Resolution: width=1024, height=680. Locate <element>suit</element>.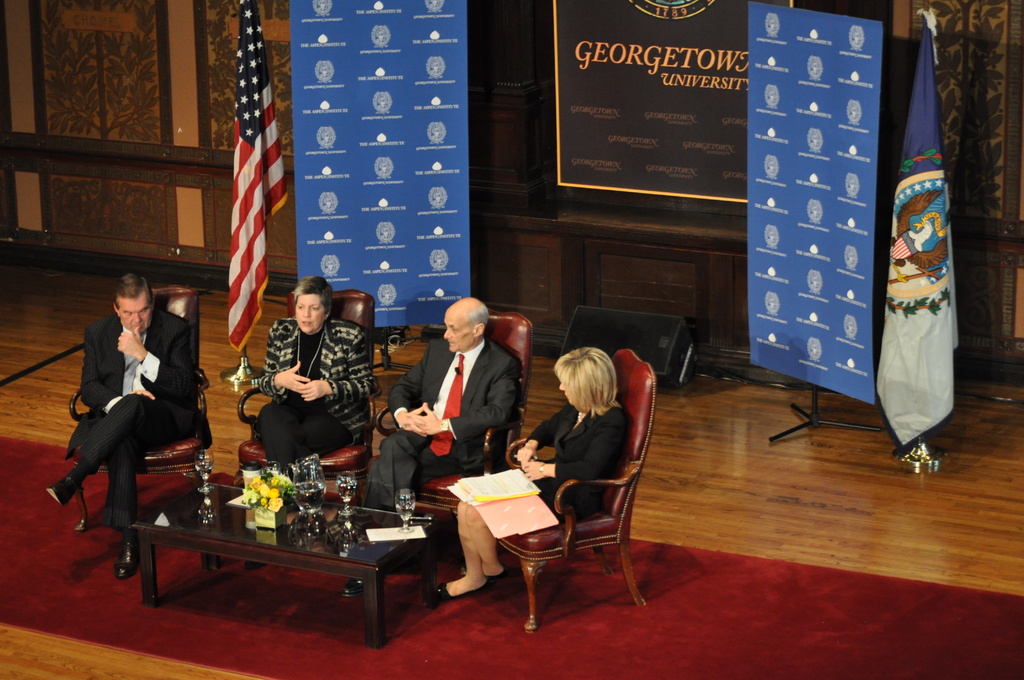
bbox(356, 337, 522, 517).
